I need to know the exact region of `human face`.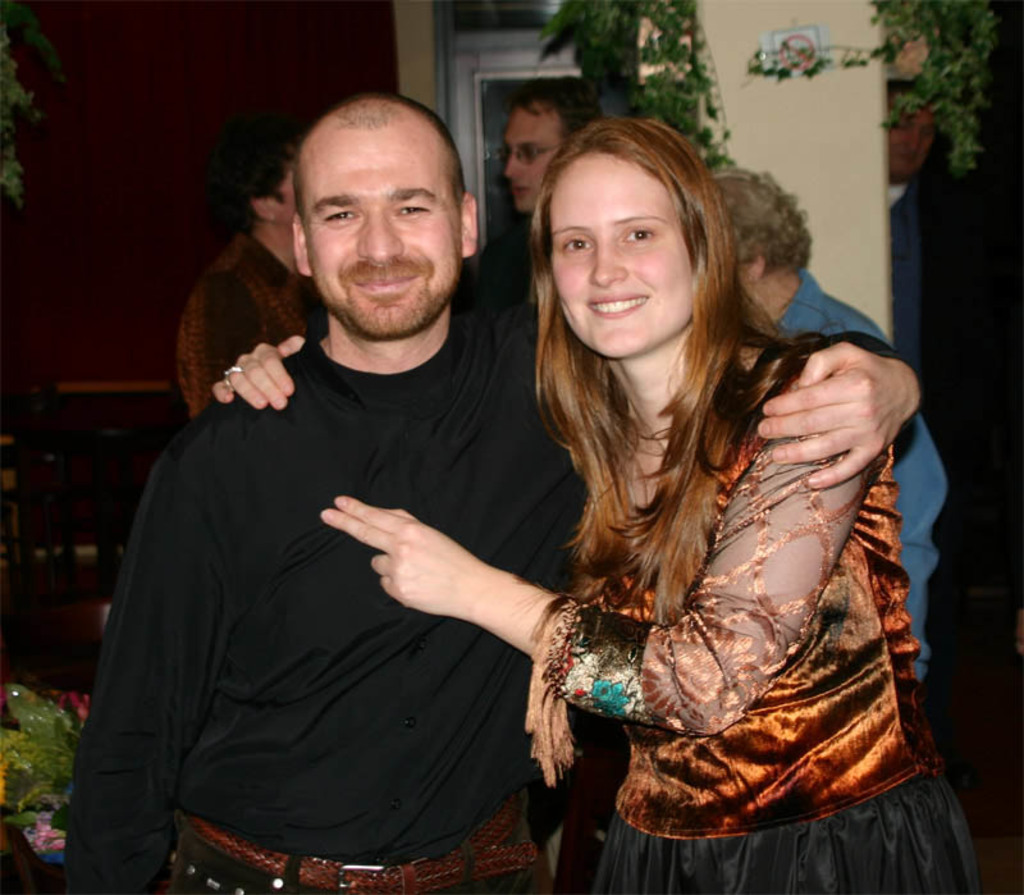
Region: Rect(303, 125, 463, 339).
